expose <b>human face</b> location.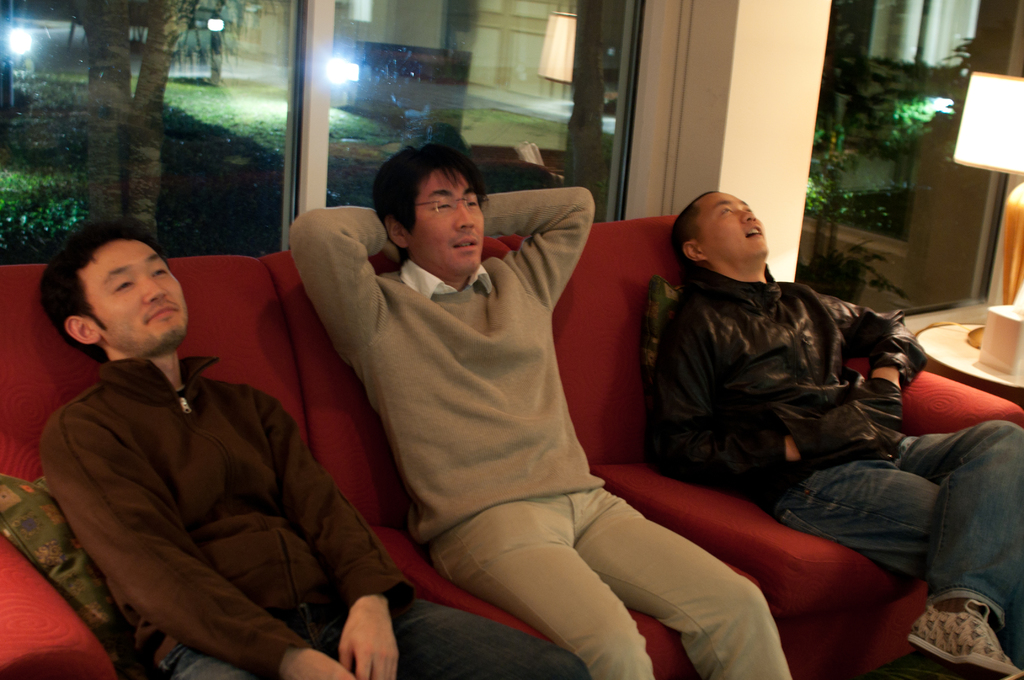
Exposed at box(83, 241, 182, 353).
